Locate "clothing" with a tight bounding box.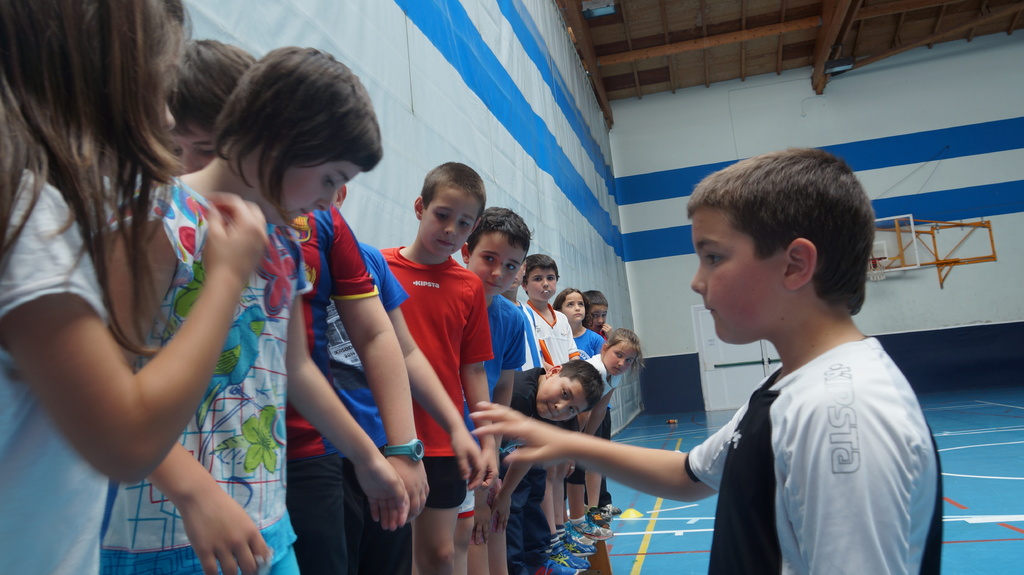
572,318,607,358.
